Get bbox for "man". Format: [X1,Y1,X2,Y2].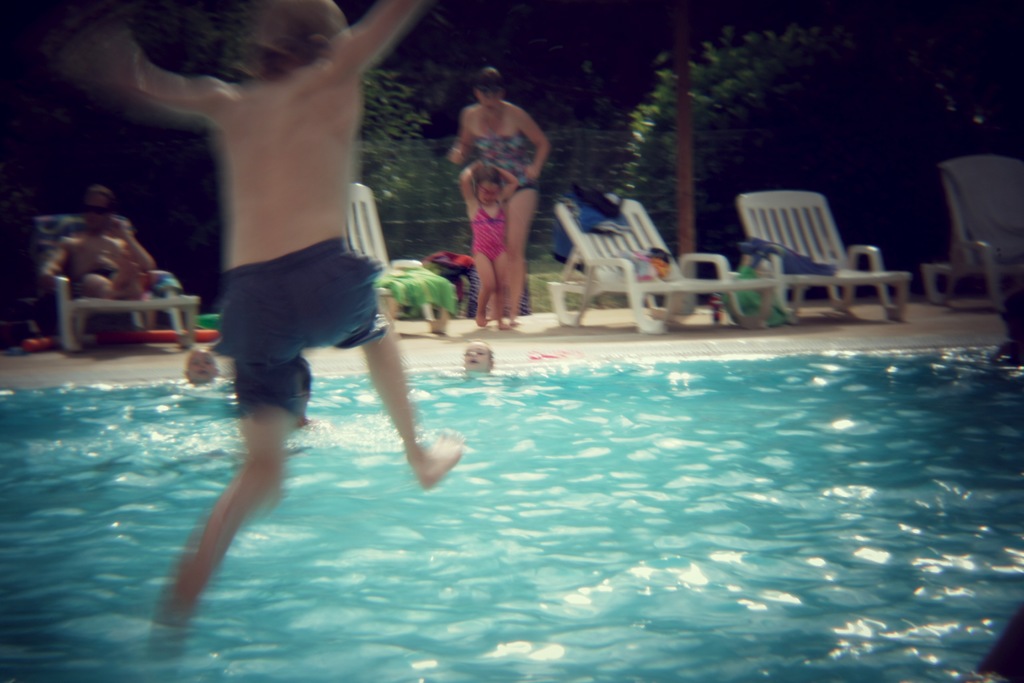
[42,183,153,302].
